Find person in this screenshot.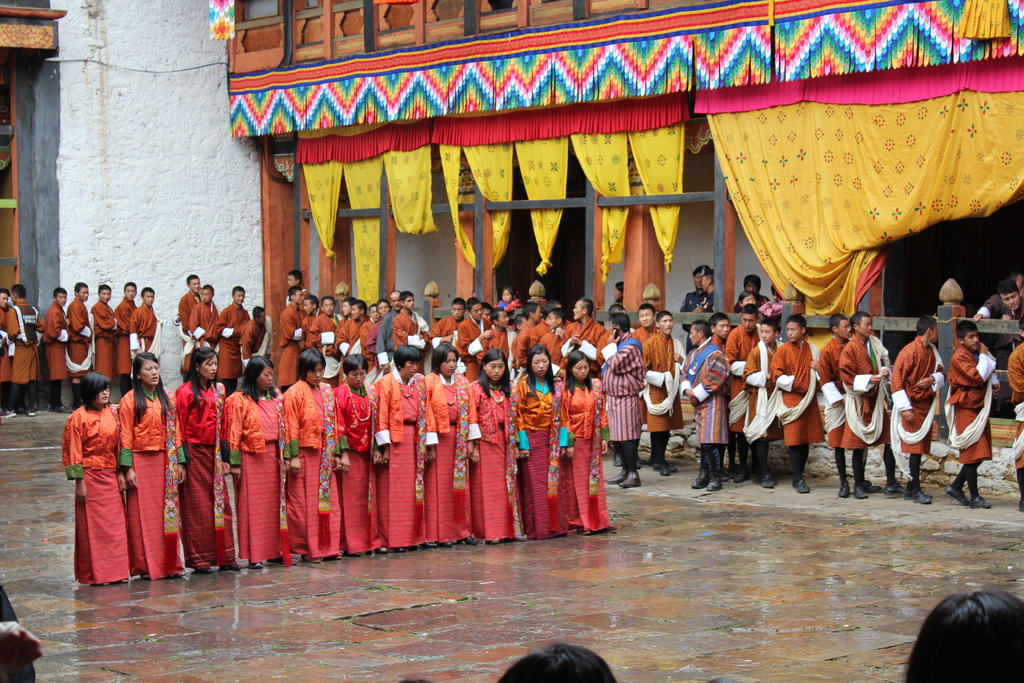
The bounding box for person is l=281, t=346, r=355, b=570.
